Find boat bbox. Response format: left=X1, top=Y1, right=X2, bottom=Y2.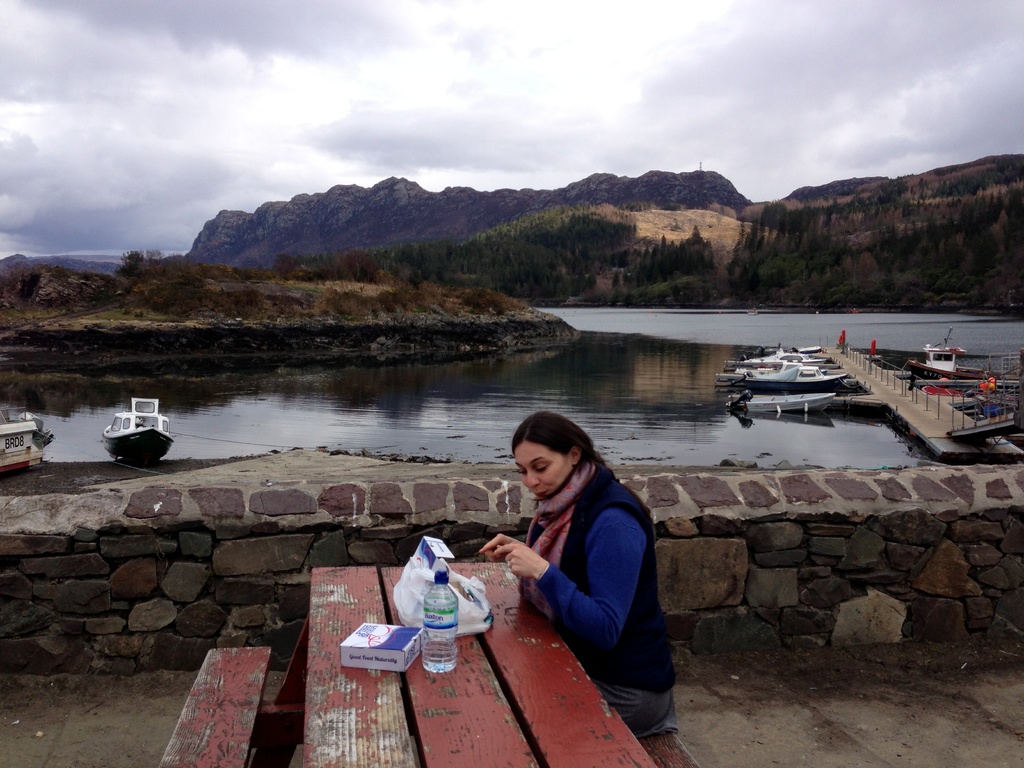
left=724, top=392, right=836, bottom=418.
